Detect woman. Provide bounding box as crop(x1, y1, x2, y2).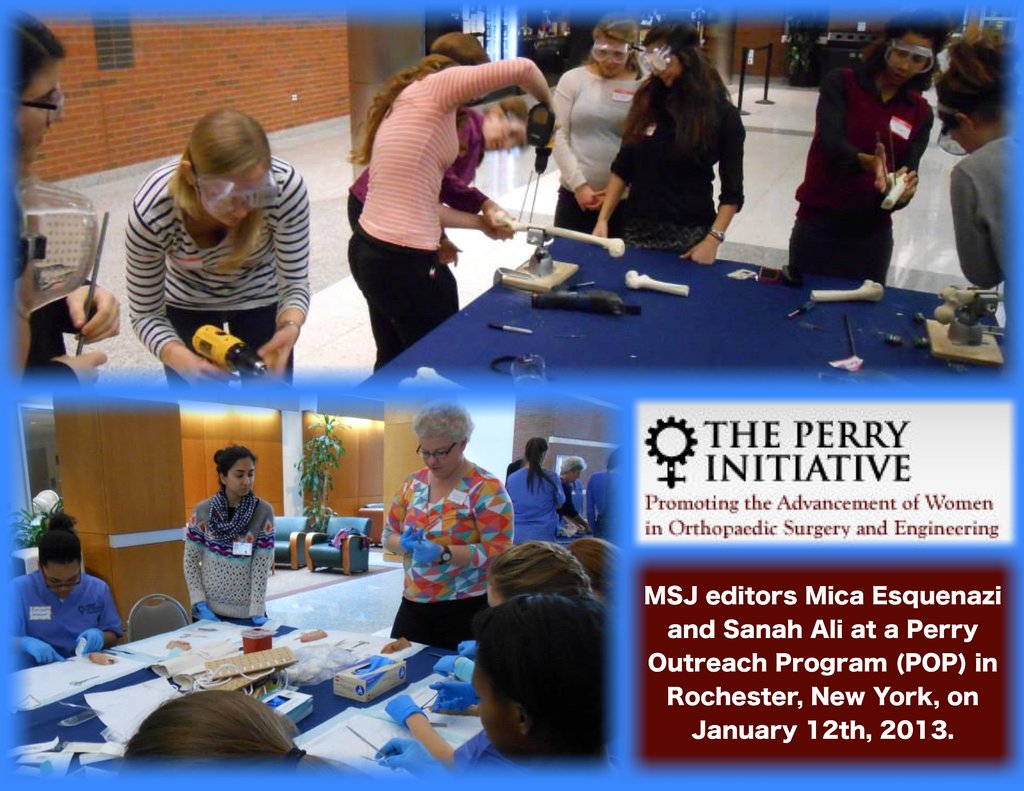
crop(16, 511, 123, 669).
